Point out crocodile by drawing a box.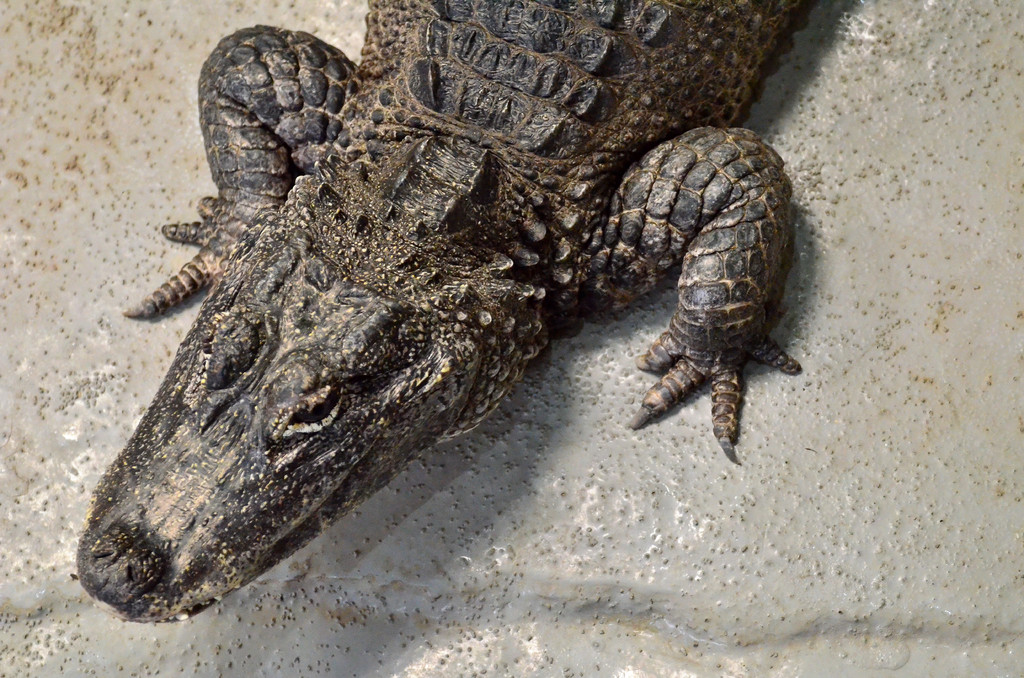
[79,0,817,625].
